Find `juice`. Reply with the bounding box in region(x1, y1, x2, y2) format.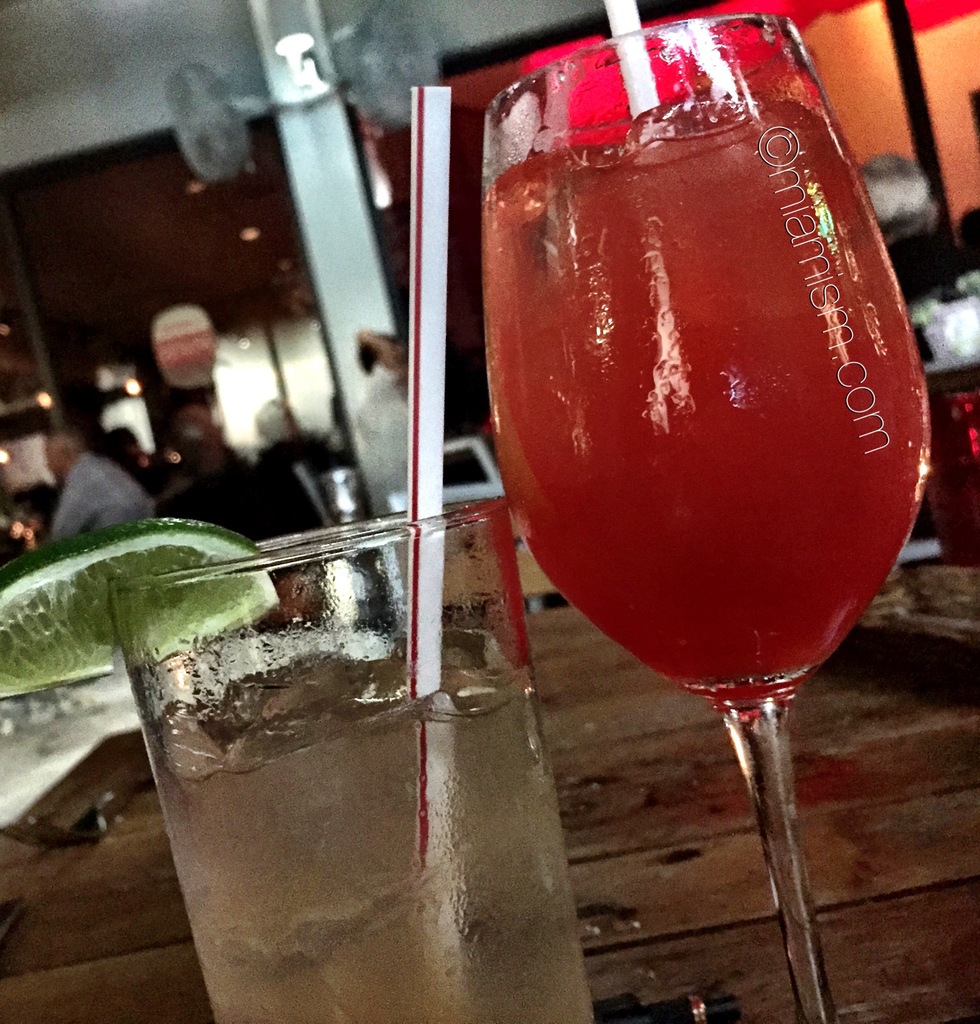
region(483, 13, 931, 808).
